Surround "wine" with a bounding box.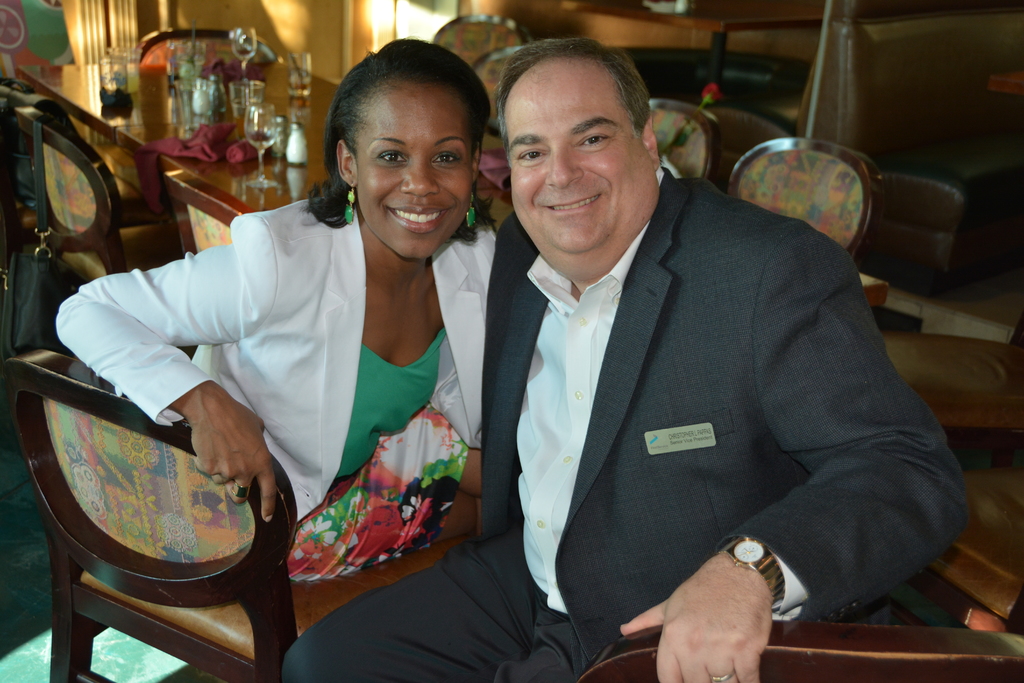
{"x1": 246, "y1": 131, "x2": 276, "y2": 147}.
